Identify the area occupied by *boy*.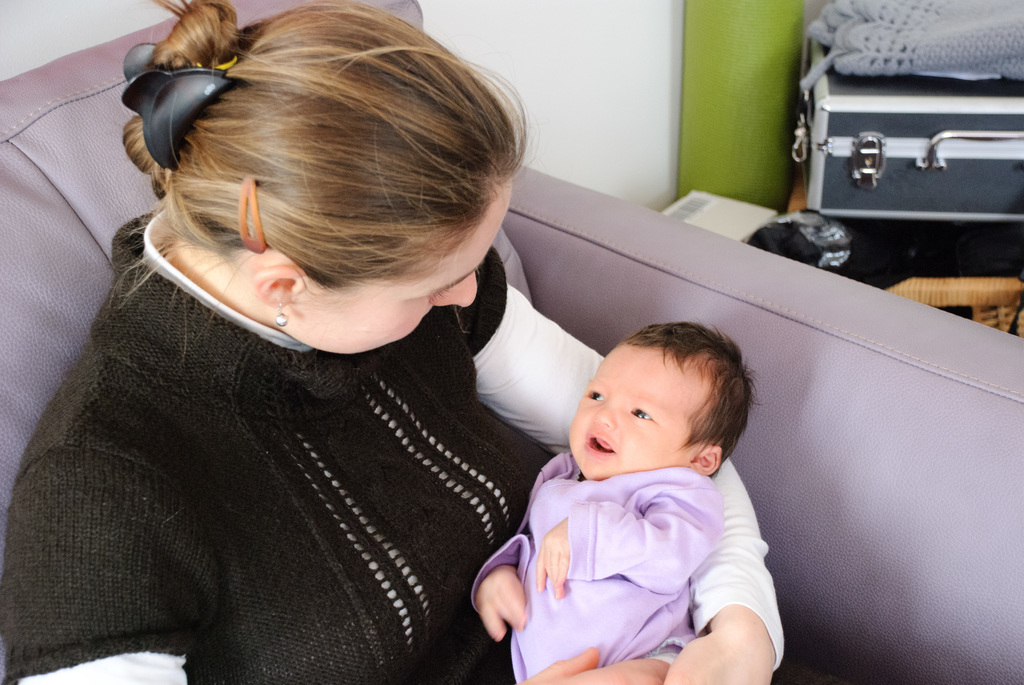
Area: [x1=491, y1=309, x2=790, y2=673].
